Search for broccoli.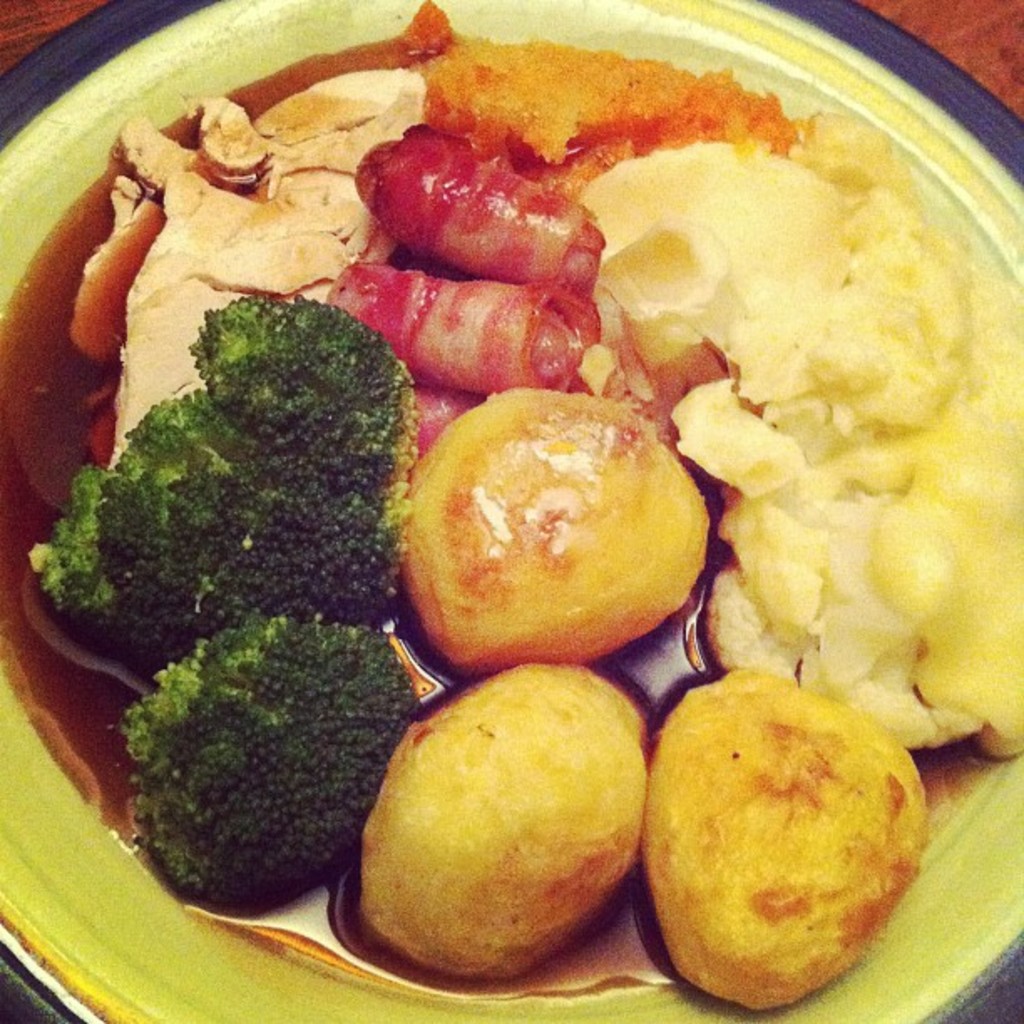
Found at BBox(117, 604, 422, 912).
